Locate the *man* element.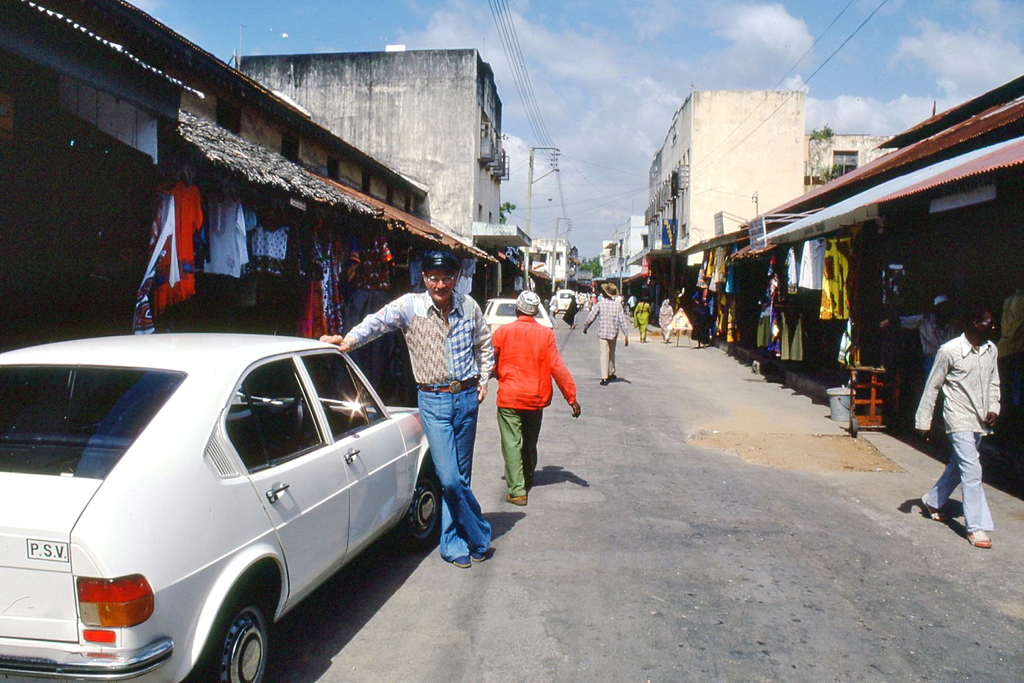
Element bbox: 583 280 630 384.
